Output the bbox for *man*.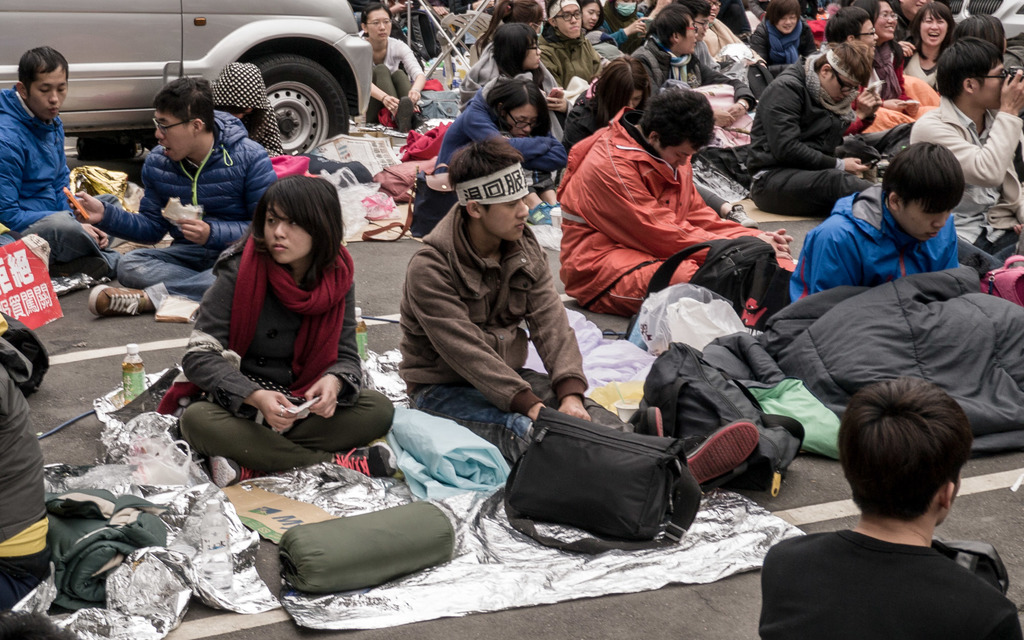
x1=742, y1=398, x2=1021, y2=639.
